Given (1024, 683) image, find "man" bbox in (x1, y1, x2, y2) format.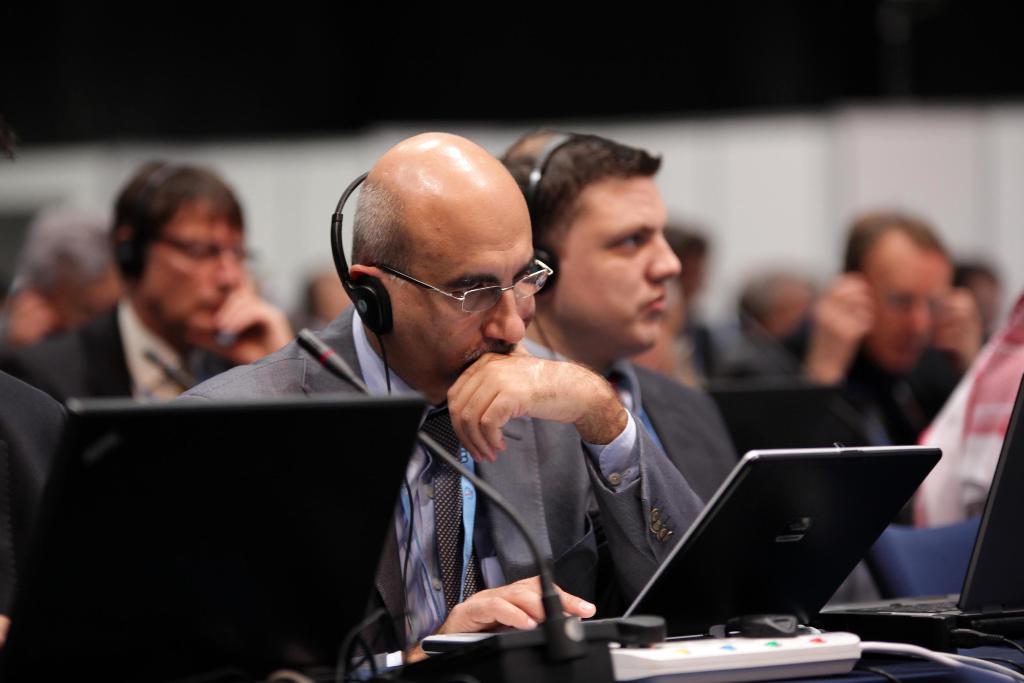
(97, 141, 831, 654).
